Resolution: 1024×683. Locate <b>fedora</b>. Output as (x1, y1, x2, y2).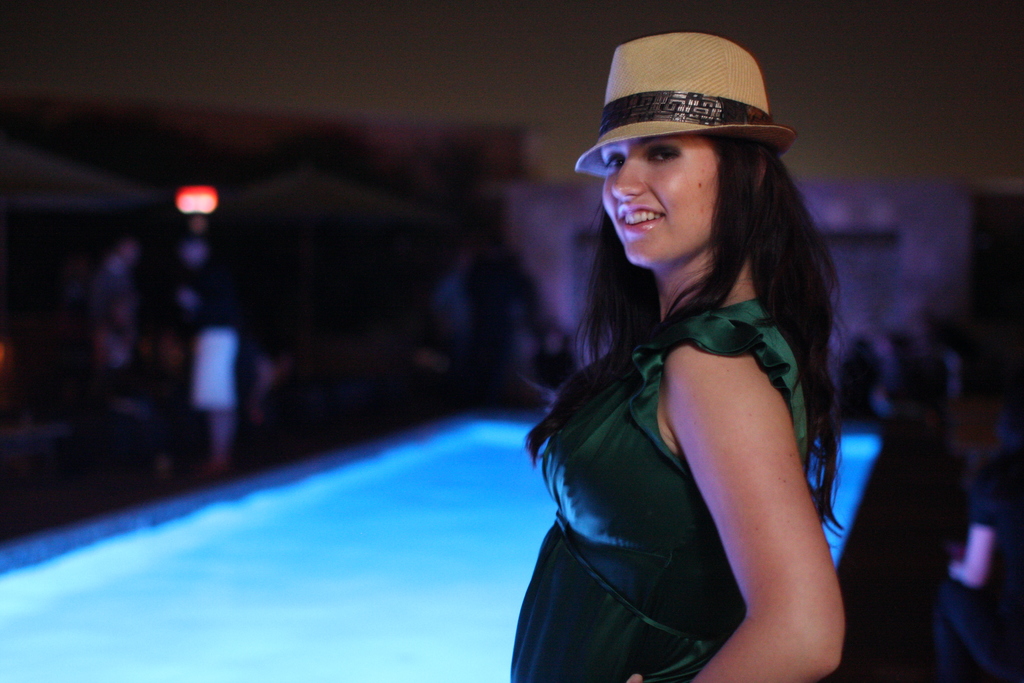
(577, 33, 795, 179).
